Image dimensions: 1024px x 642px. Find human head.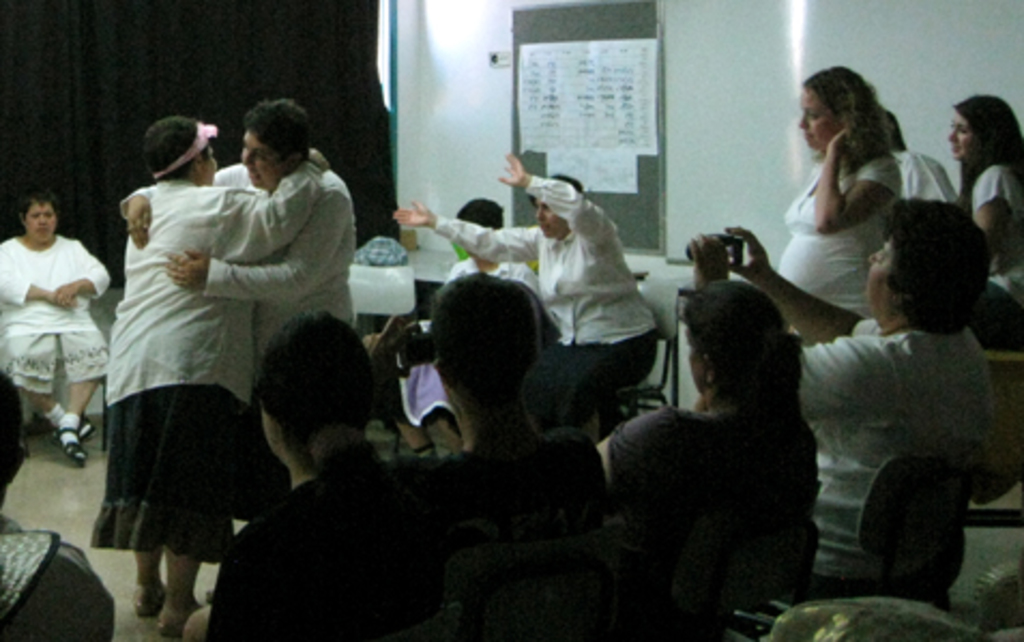
crop(404, 264, 541, 414).
